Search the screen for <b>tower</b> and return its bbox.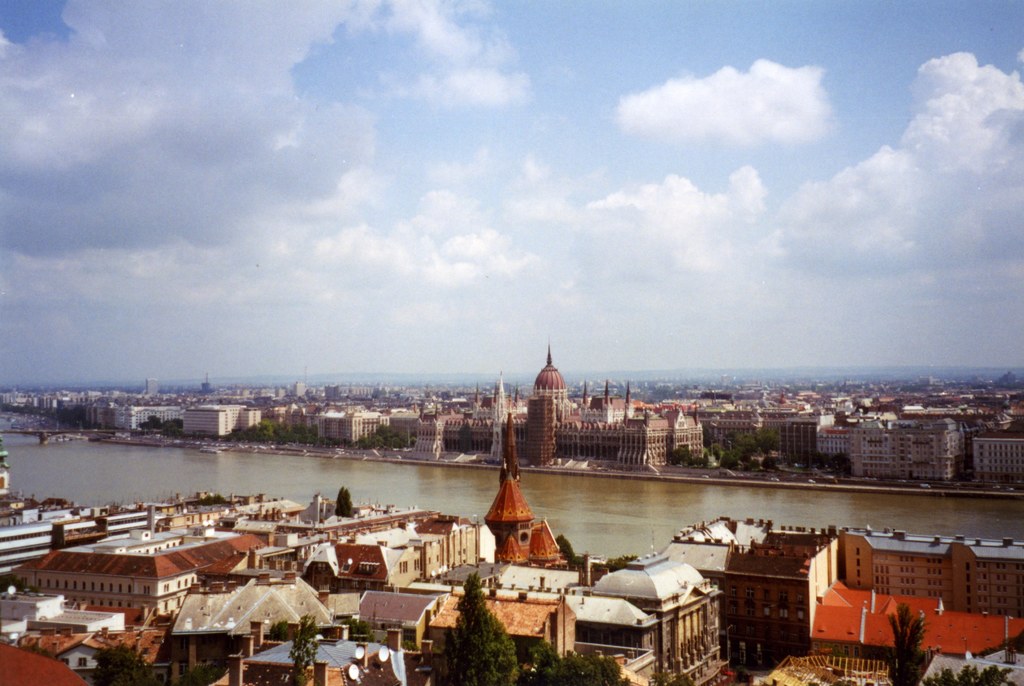
Found: x1=534, y1=336, x2=563, y2=427.
